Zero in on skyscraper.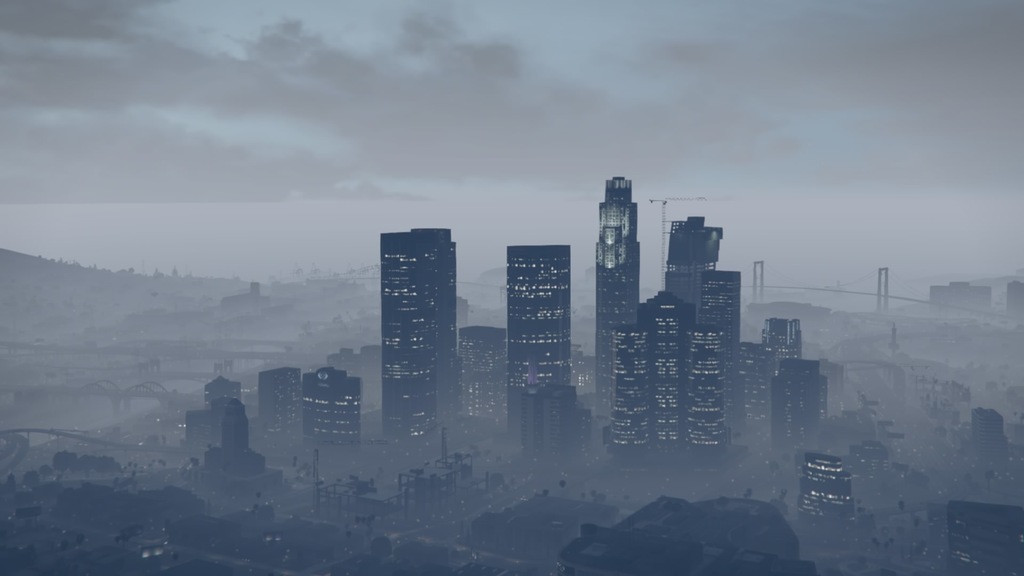
Zeroed in: <region>772, 356, 817, 448</region>.
